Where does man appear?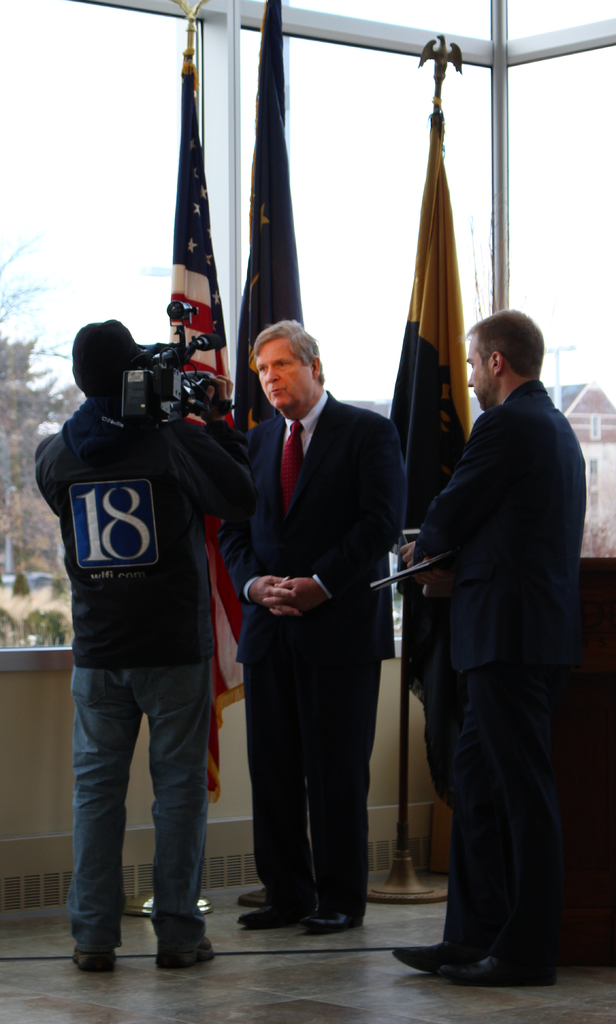
Appears at rect(213, 321, 395, 934).
